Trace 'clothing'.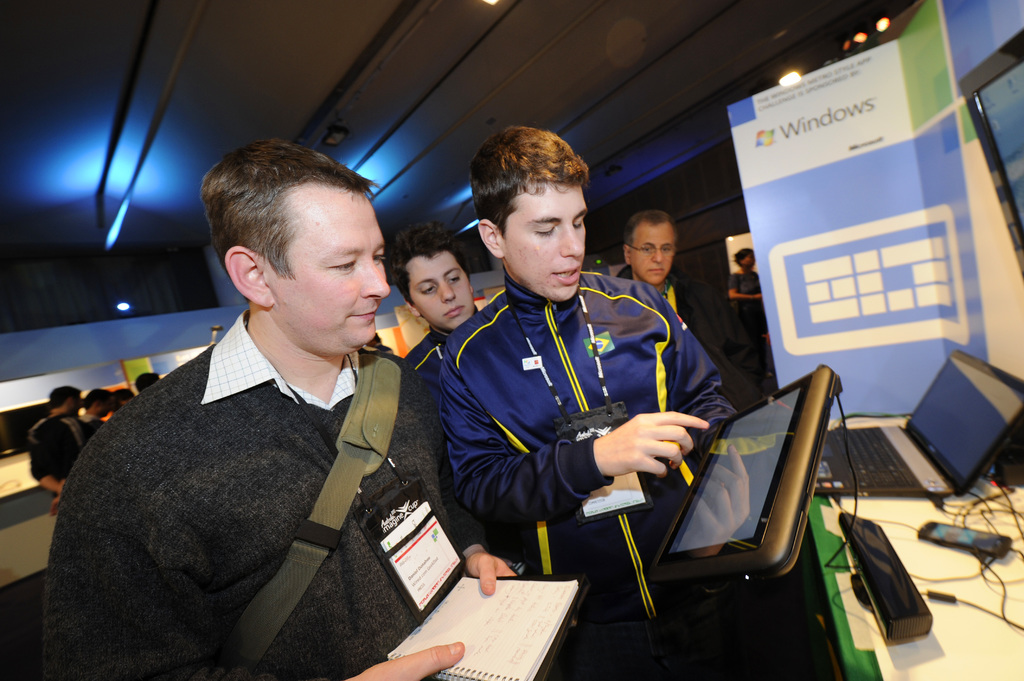
Traced to (left=33, top=414, right=93, bottom=485).
